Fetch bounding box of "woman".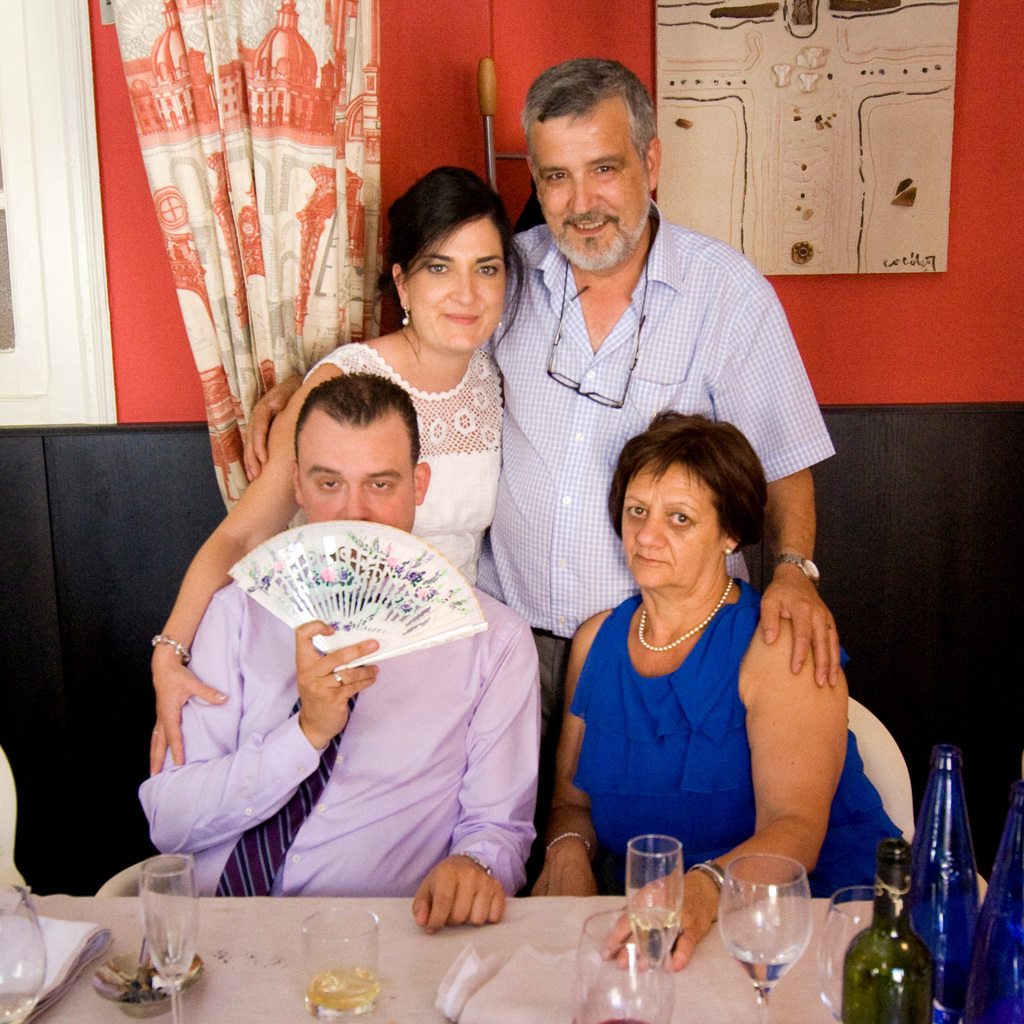
Bbox: 141/158/531/911.
